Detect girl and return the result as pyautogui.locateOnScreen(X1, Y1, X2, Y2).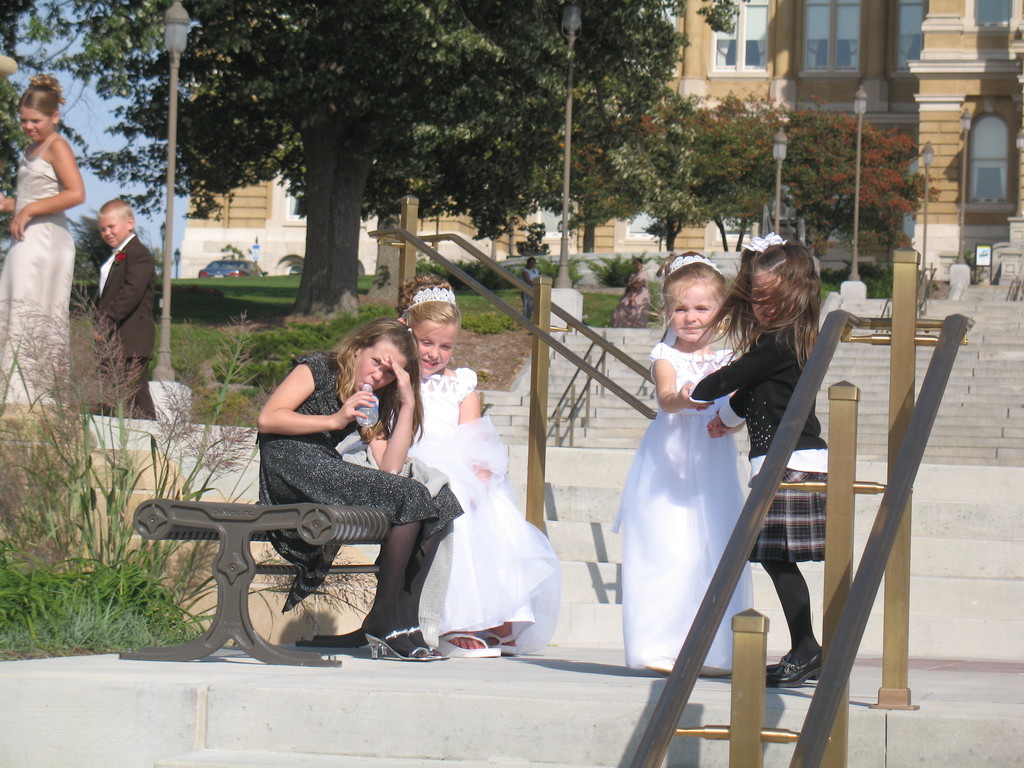
pyautogui.locateOnScreen(687, 232, 829, 687).
